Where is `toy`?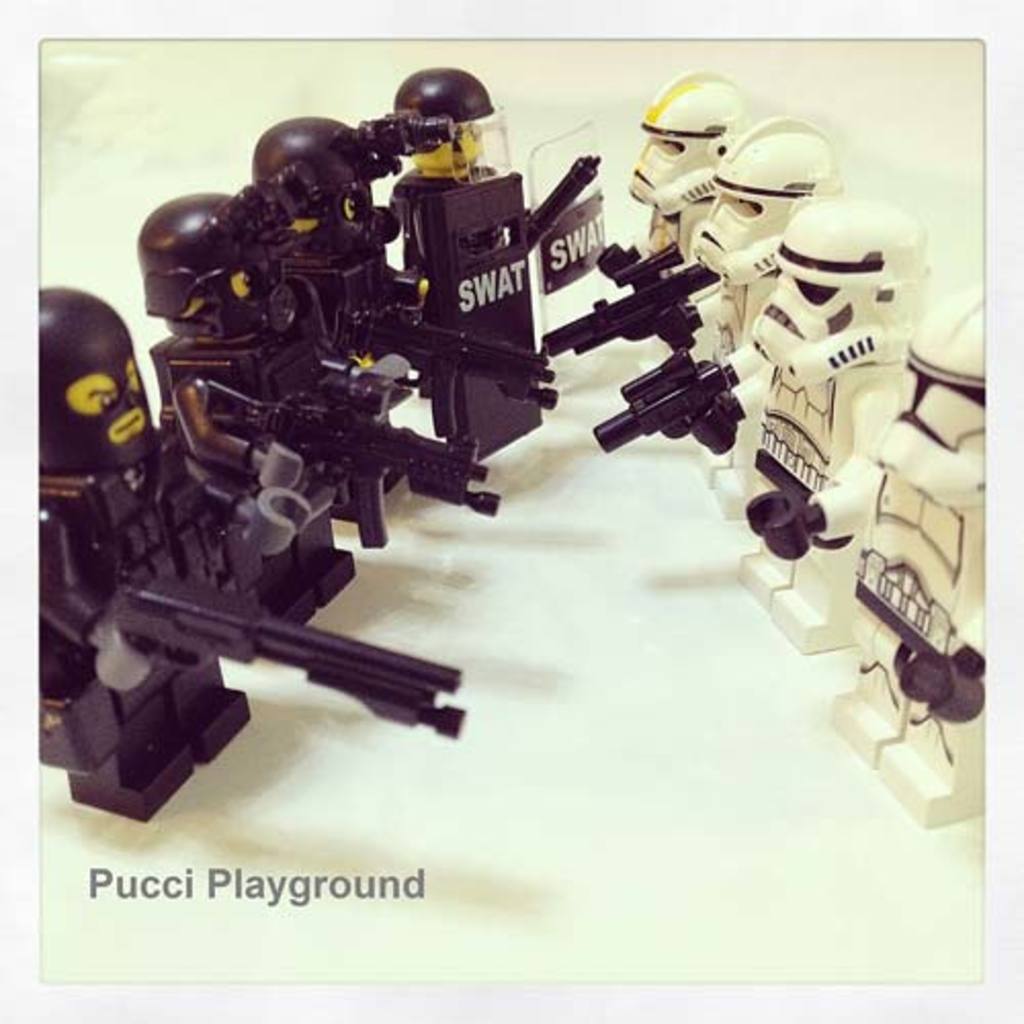
[left=391, top=68, right=612, bottom=467].
